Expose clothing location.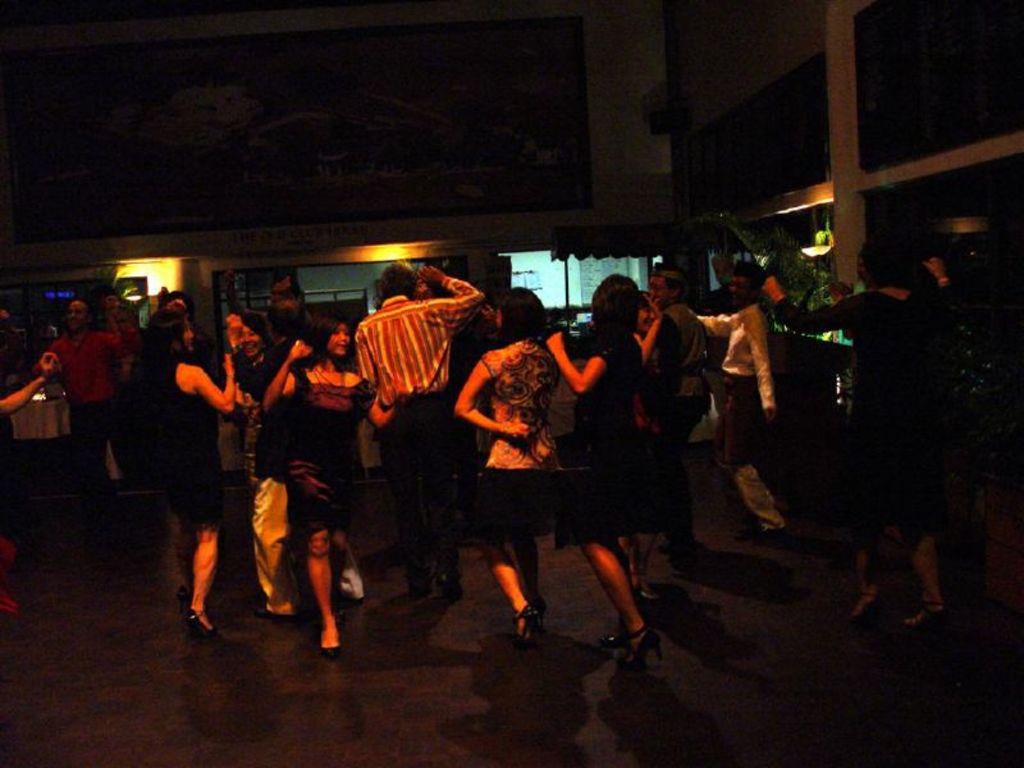
Exposed at 463/303/575/579.
